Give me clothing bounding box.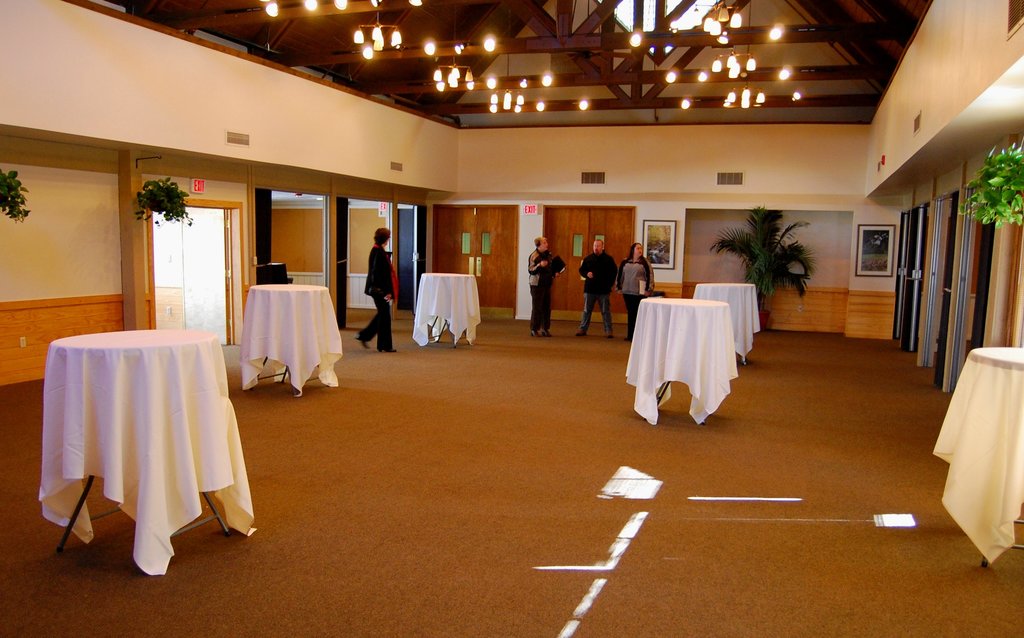
619:256:650:322.
